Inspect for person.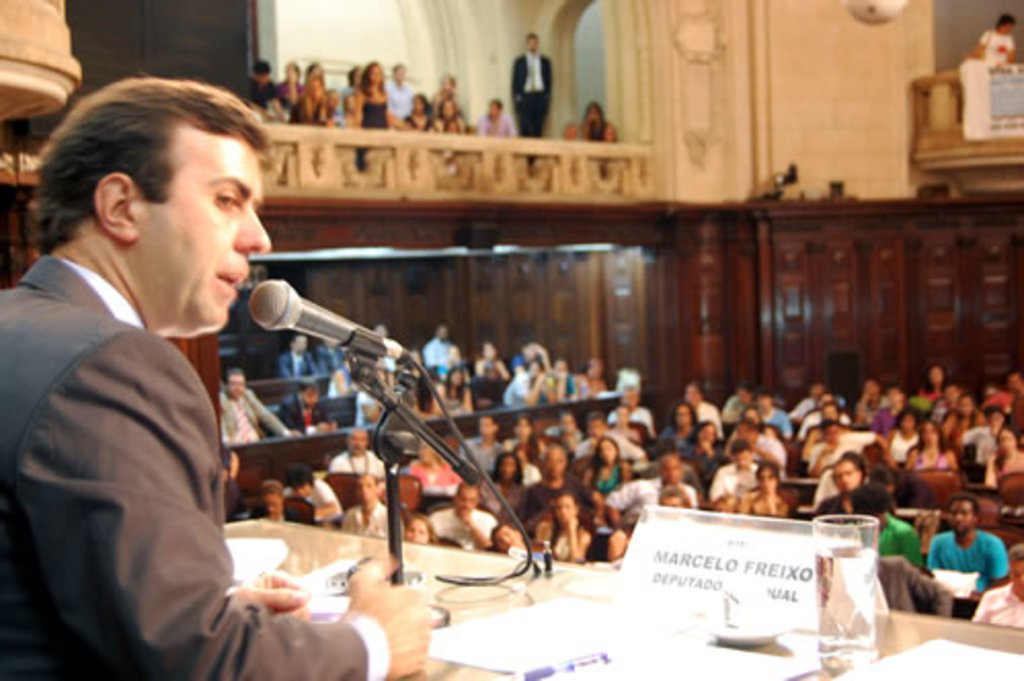
Inspection: BBox(0, 78, 437, 679).
